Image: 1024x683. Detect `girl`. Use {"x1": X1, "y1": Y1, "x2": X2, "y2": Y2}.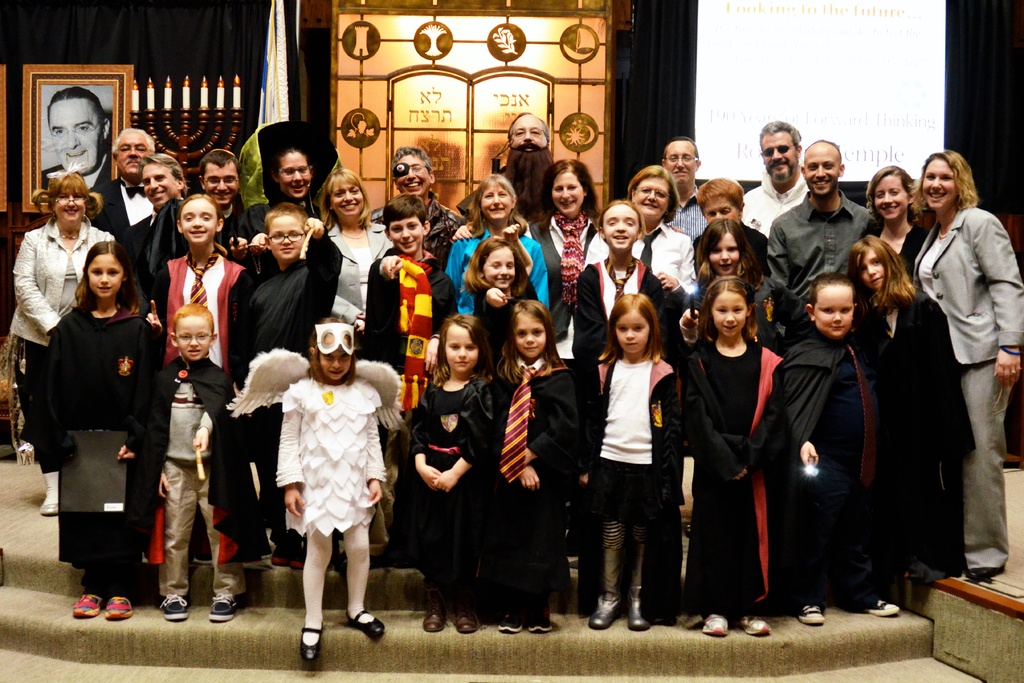
{"x1": 584, "y1": 292, "x2": 686, "y2": 628}.
